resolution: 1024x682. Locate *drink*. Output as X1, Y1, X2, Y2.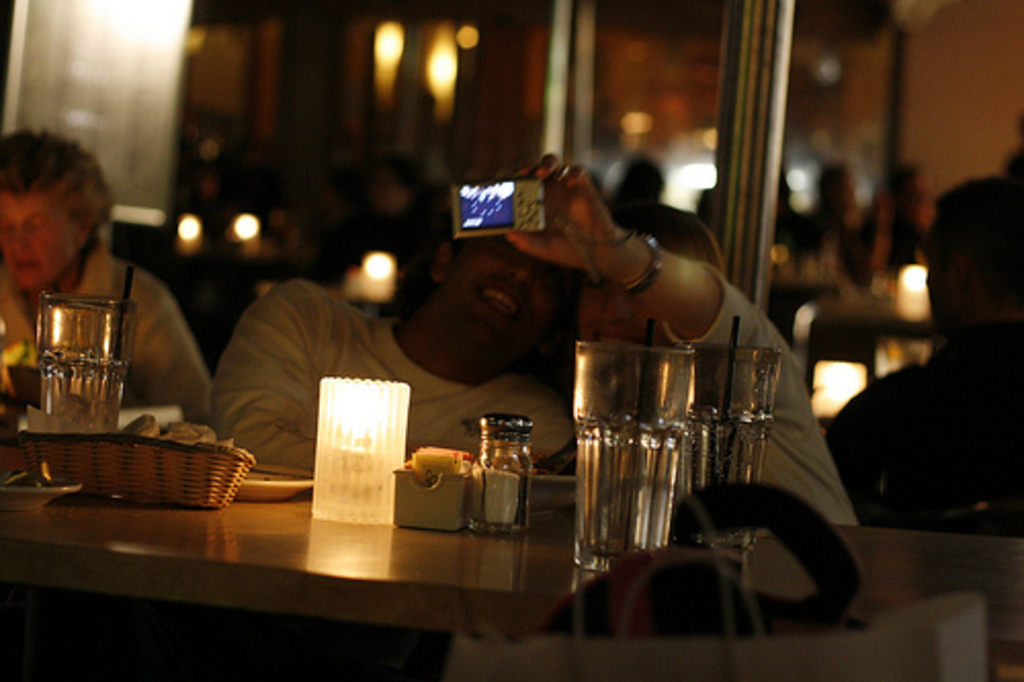
688, 420, 770, 551.
